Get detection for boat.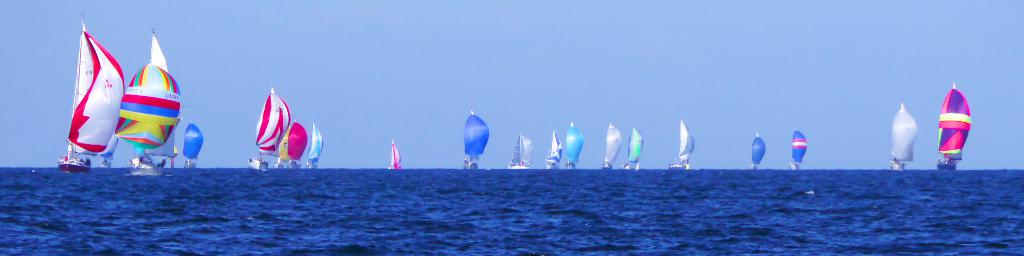
Detection: [left=596, top=117, right=621, bottom=173].
